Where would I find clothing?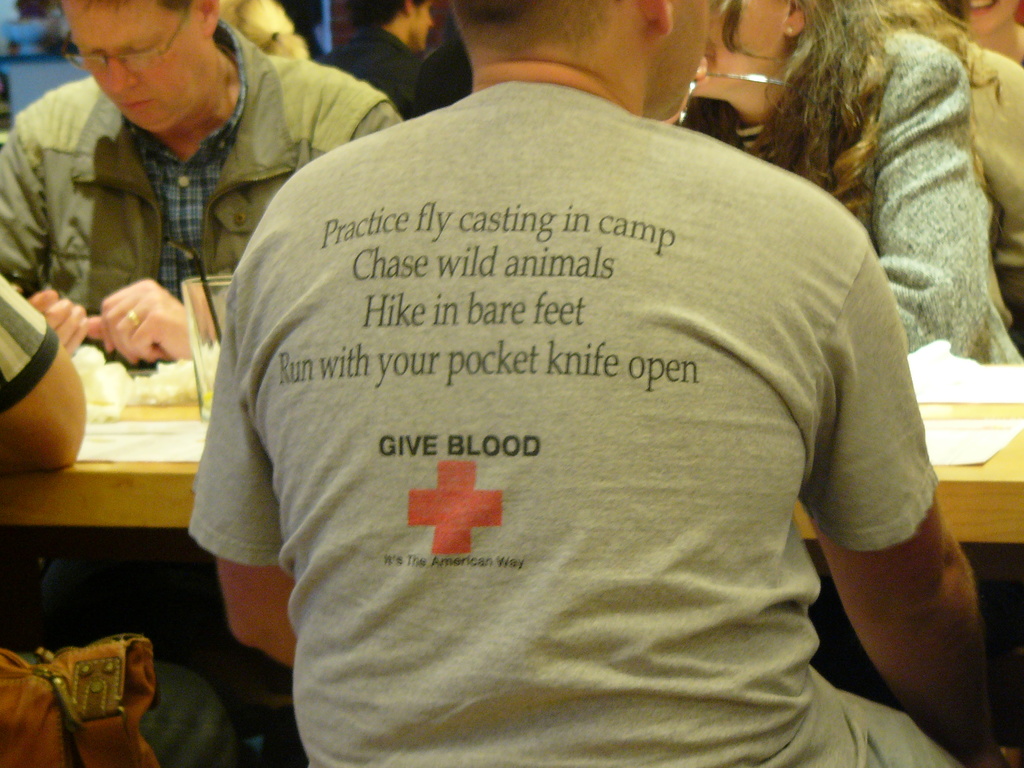
At left=0, top=625, right=249, bottom=764.
